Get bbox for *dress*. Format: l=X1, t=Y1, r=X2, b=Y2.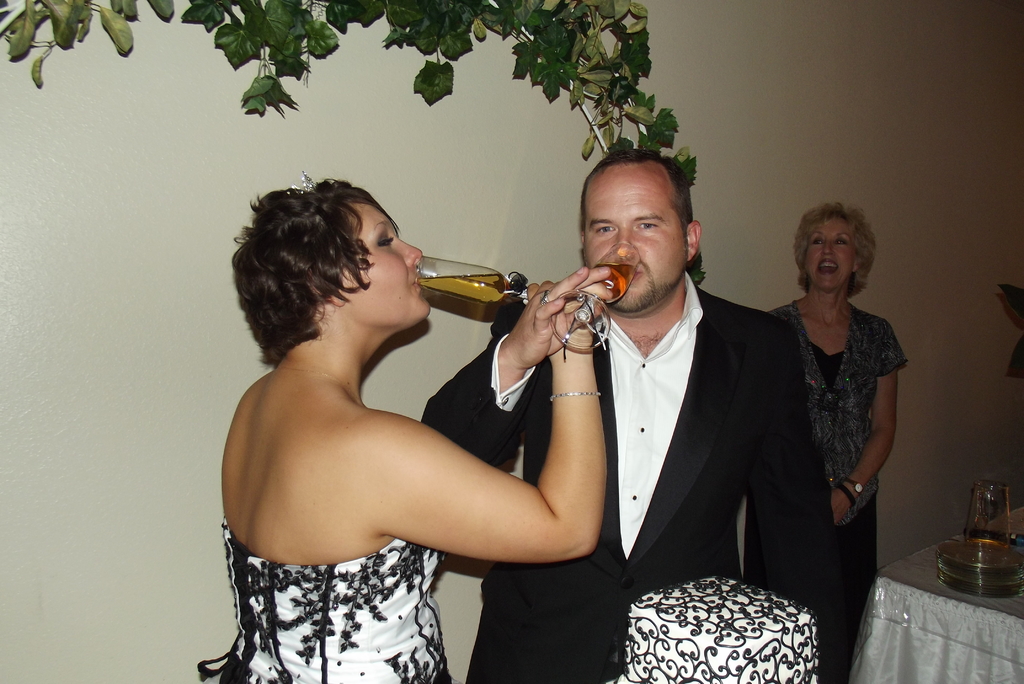
l=757, t=306, r=917, b=683.
